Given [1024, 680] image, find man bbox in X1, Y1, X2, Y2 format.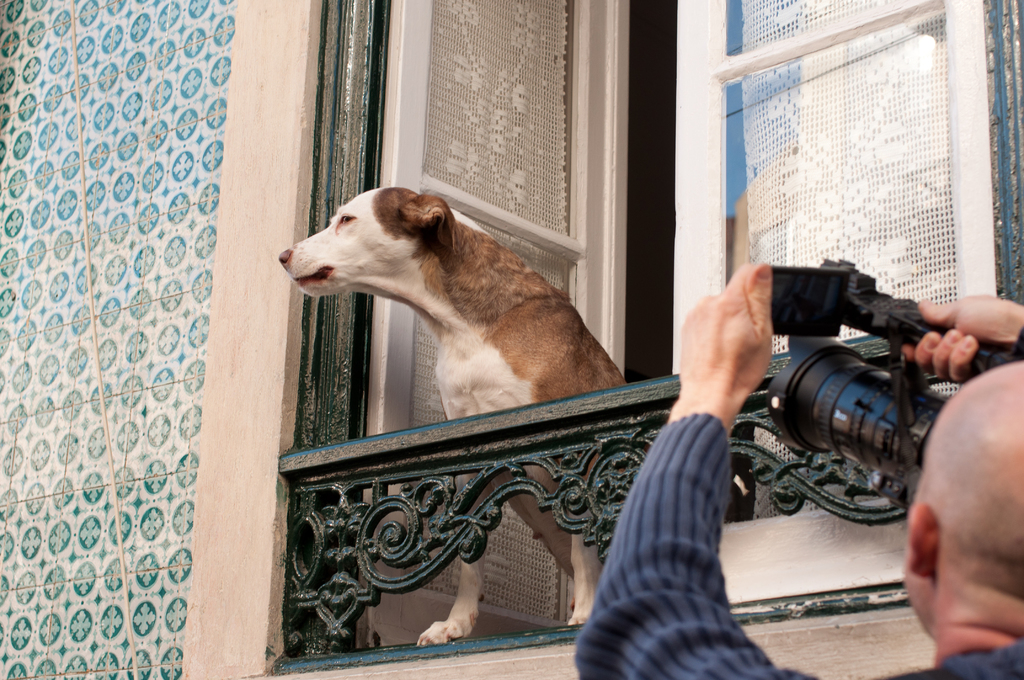
547, 258, 1023, 679.
